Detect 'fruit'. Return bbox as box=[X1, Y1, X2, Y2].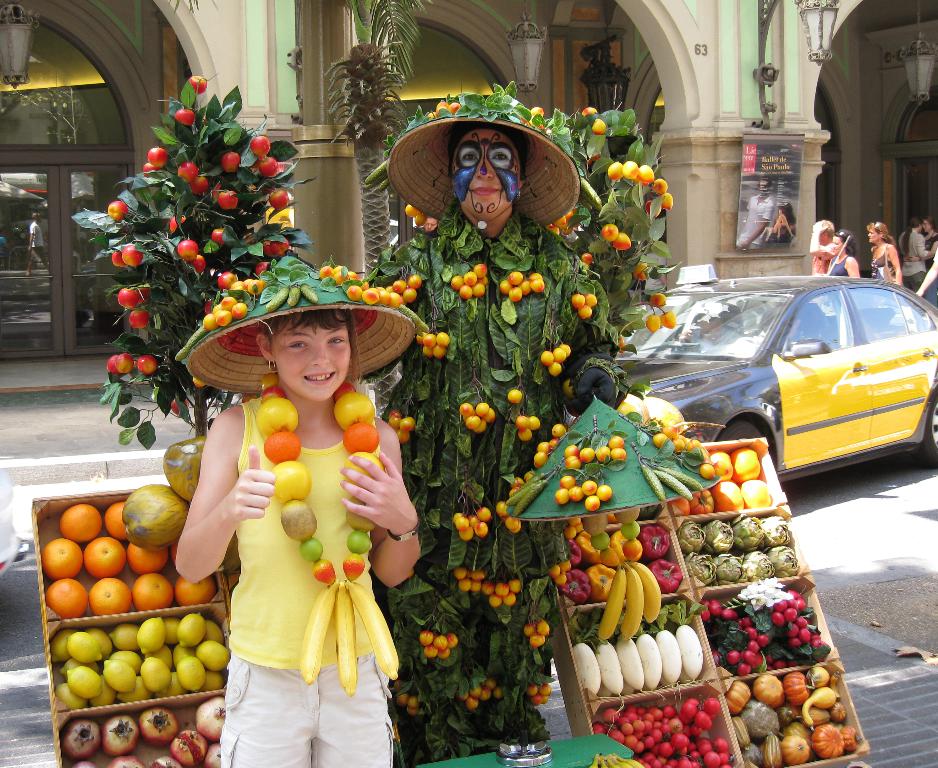
box=[266, 189, 291, 211].
